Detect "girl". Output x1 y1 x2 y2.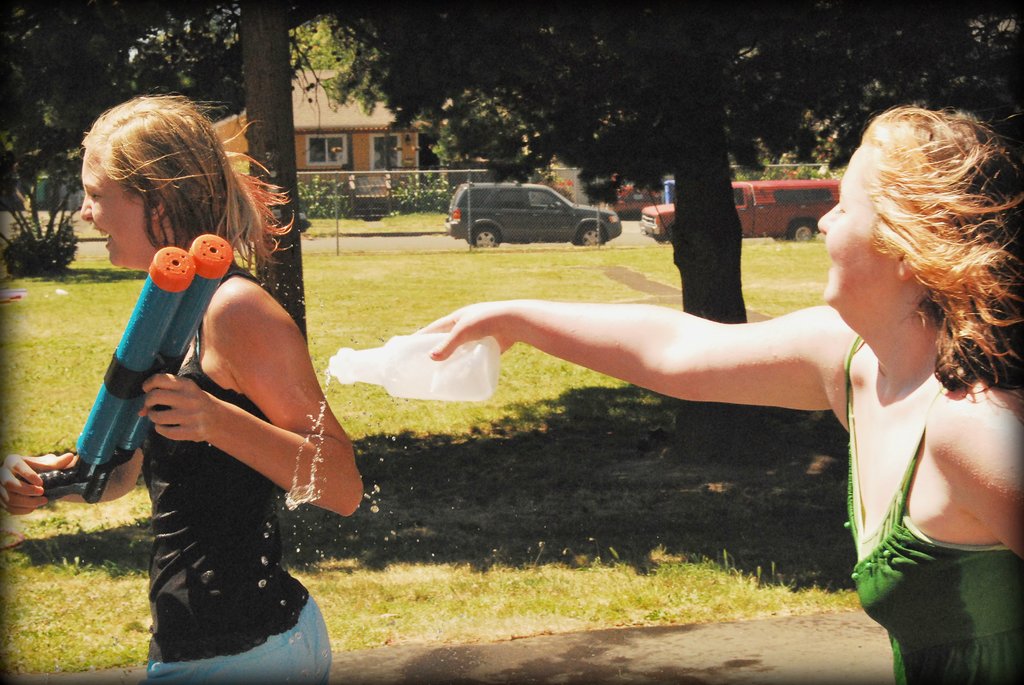
2 93 361 684.
